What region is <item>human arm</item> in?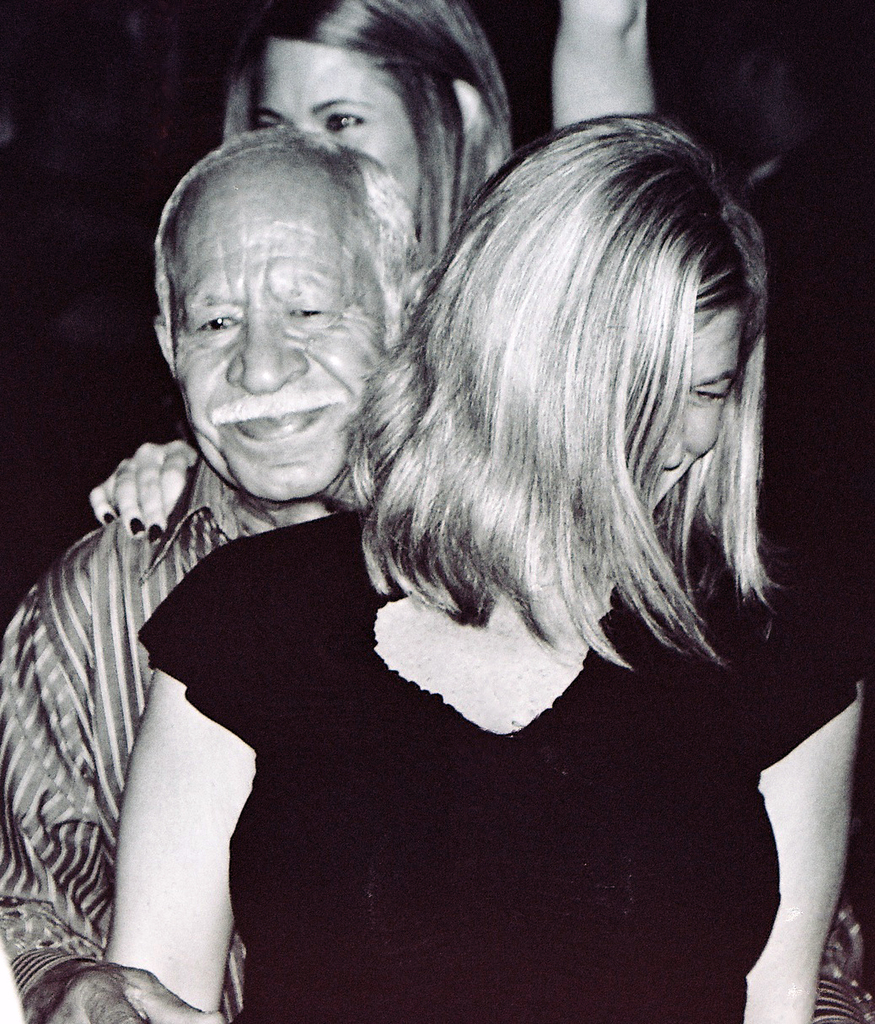
[107,587,228,1023].
